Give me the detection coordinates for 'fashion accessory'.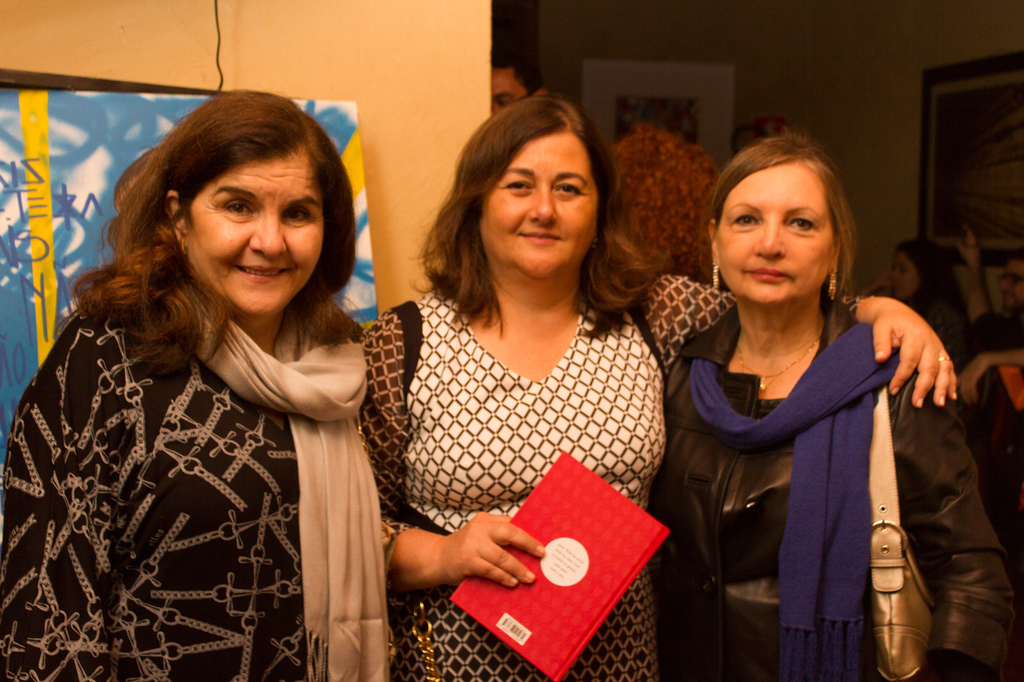
select_region(735, 339, 820, 394).
